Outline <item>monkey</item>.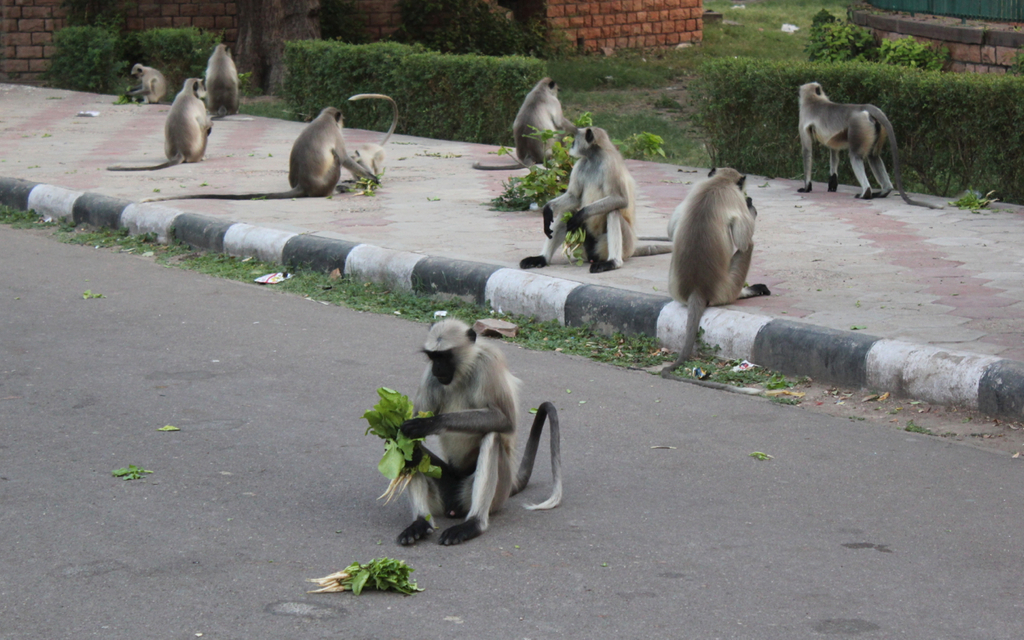
Outline: detection(470, 73, 581, 170).
